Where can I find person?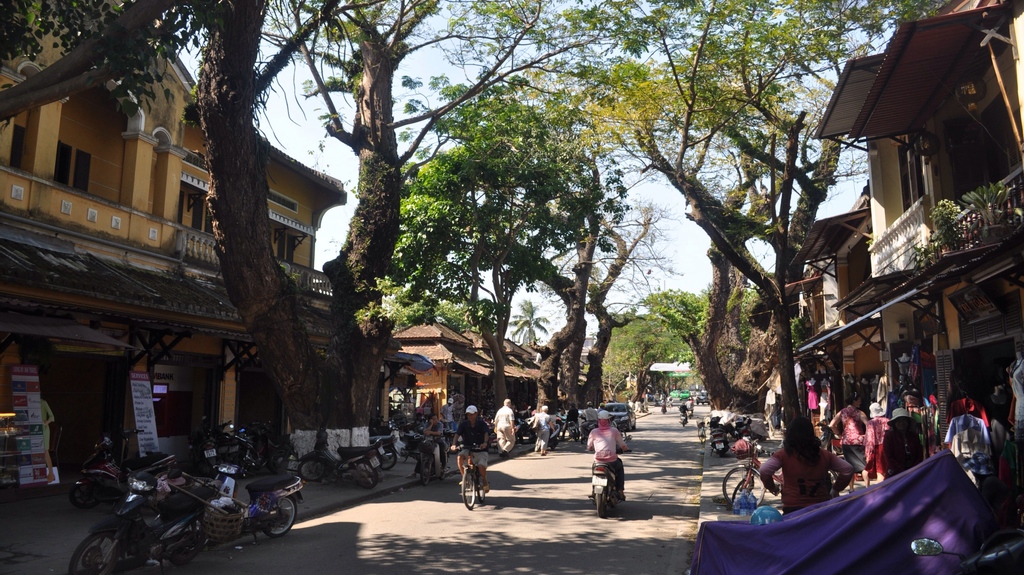
You can find it at (x1=493, y1=395, x2=512, y2=455).
